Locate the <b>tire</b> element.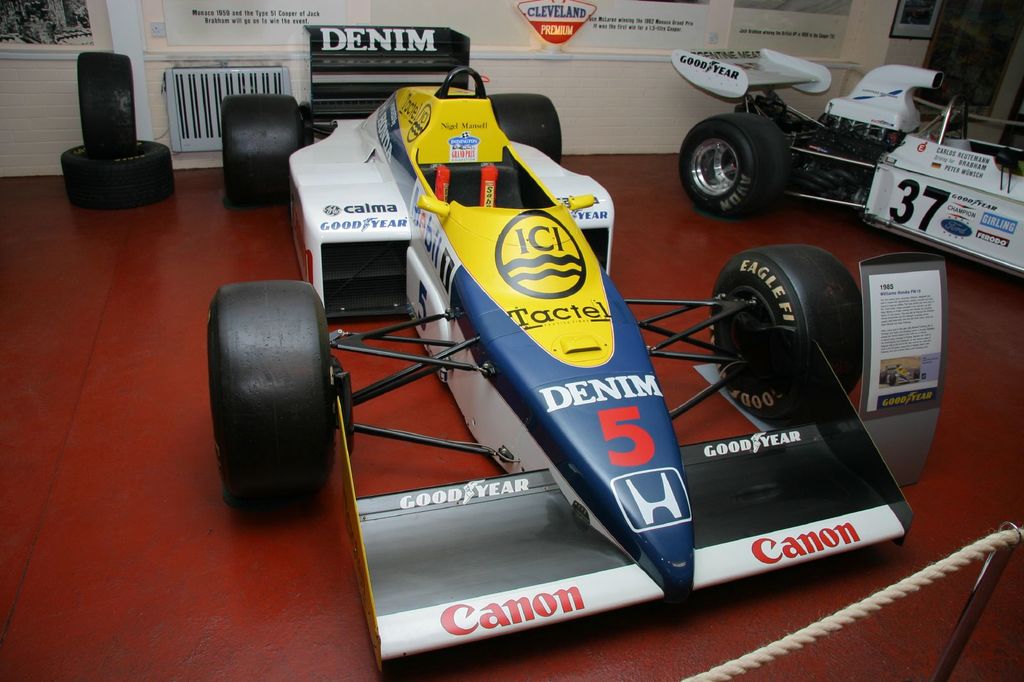
Element bbox: [888, 376, 896, 385].
